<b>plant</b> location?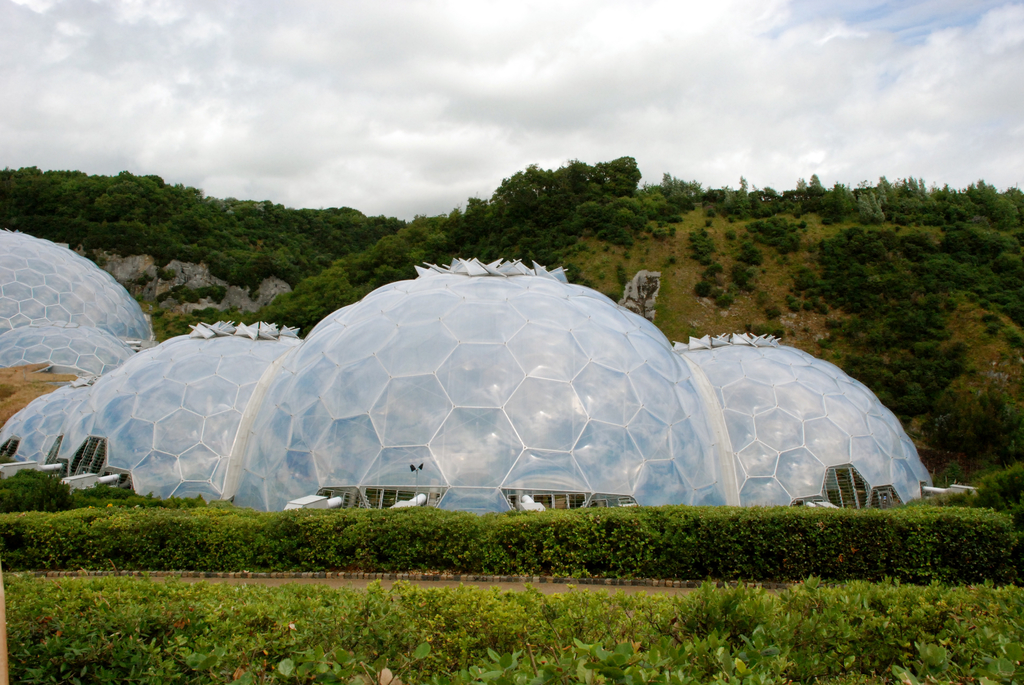
x1=598 y1=273 x2=609 y2=281
